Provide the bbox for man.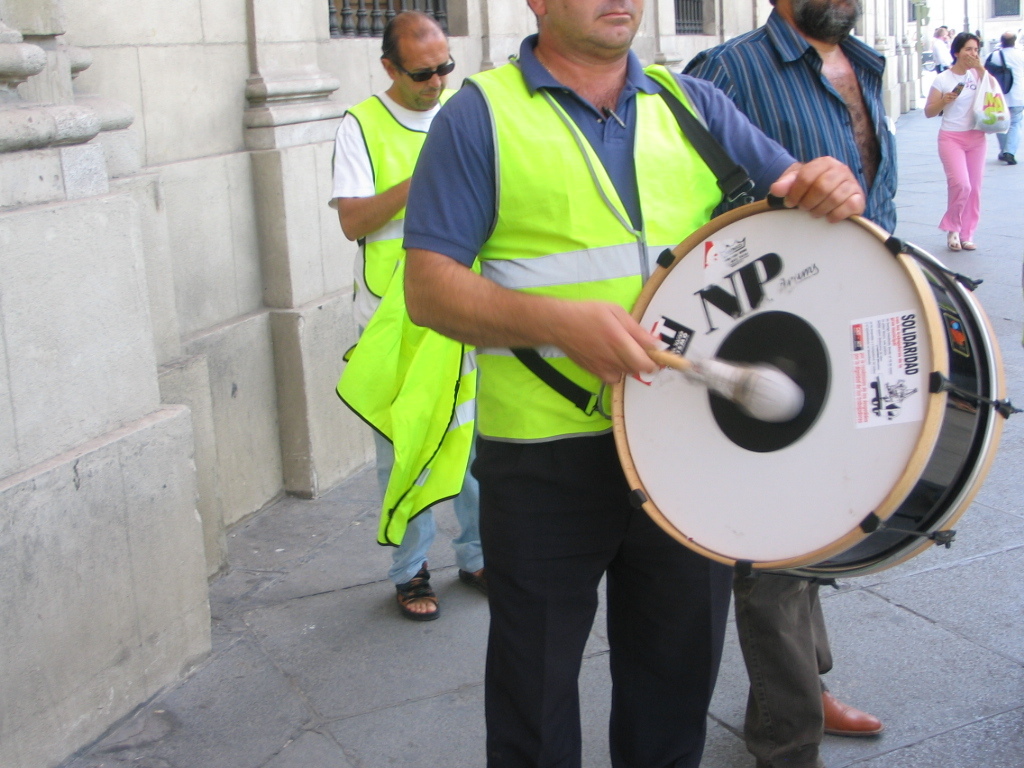
select_region(396, 0, 861, 767).
